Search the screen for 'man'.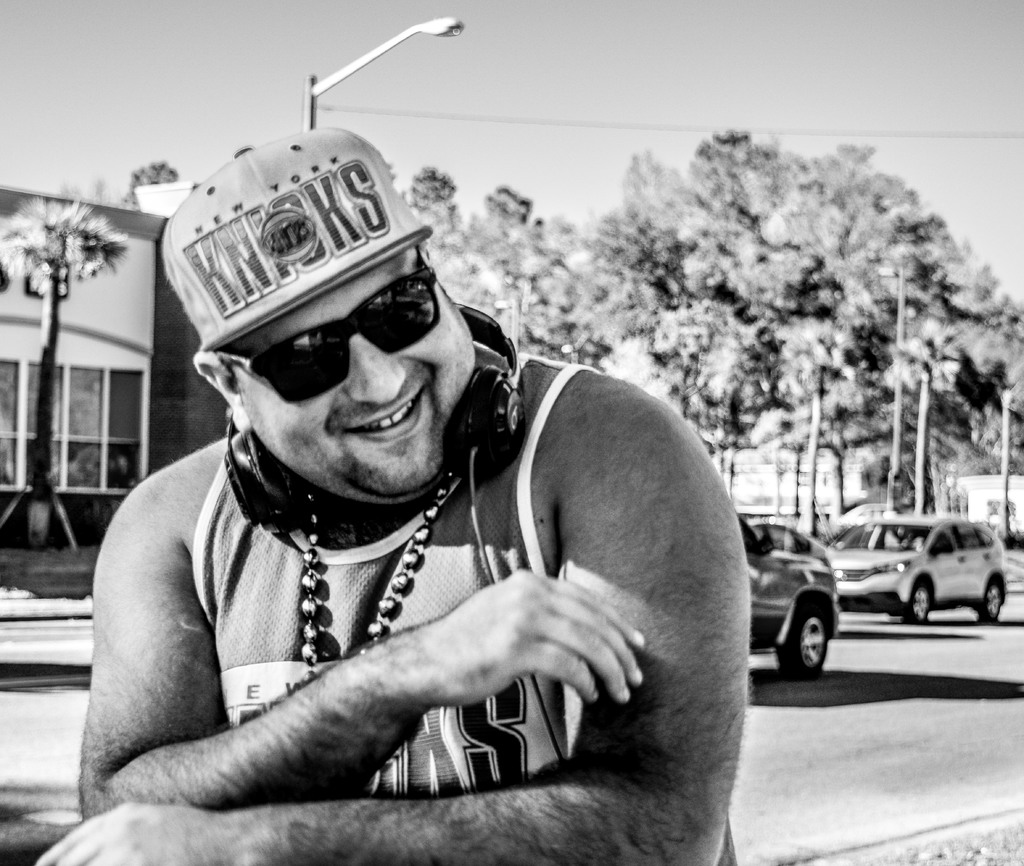
Found at (51,38,753,865).
